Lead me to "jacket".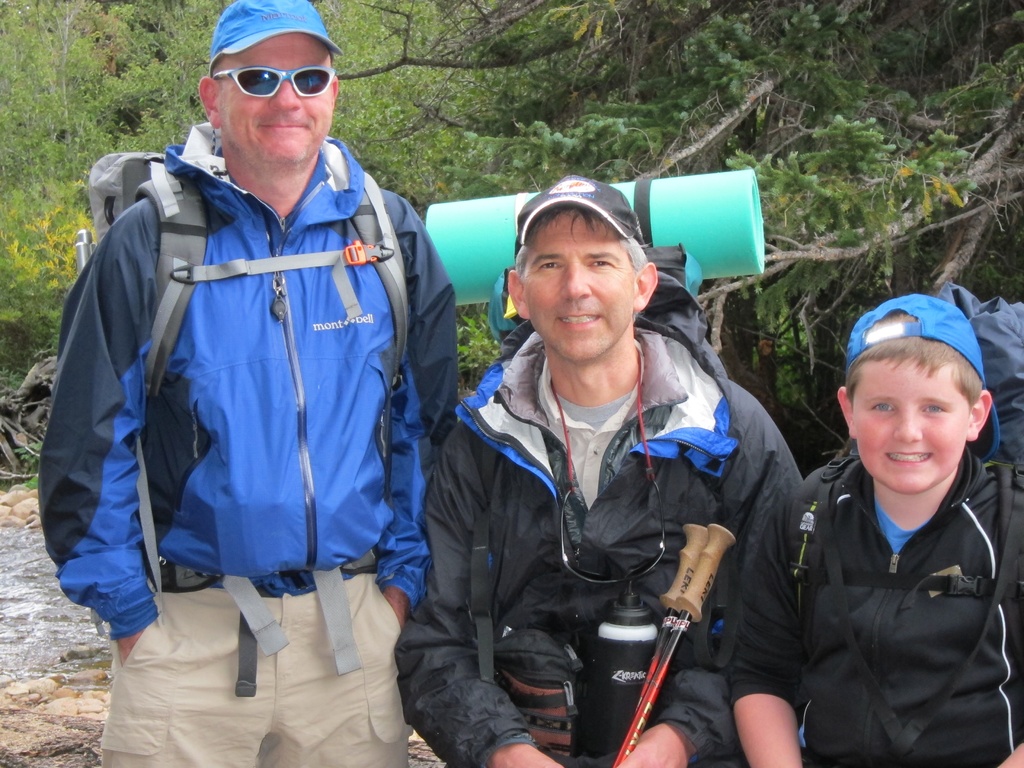
Lead to 724,456,1023,765.
